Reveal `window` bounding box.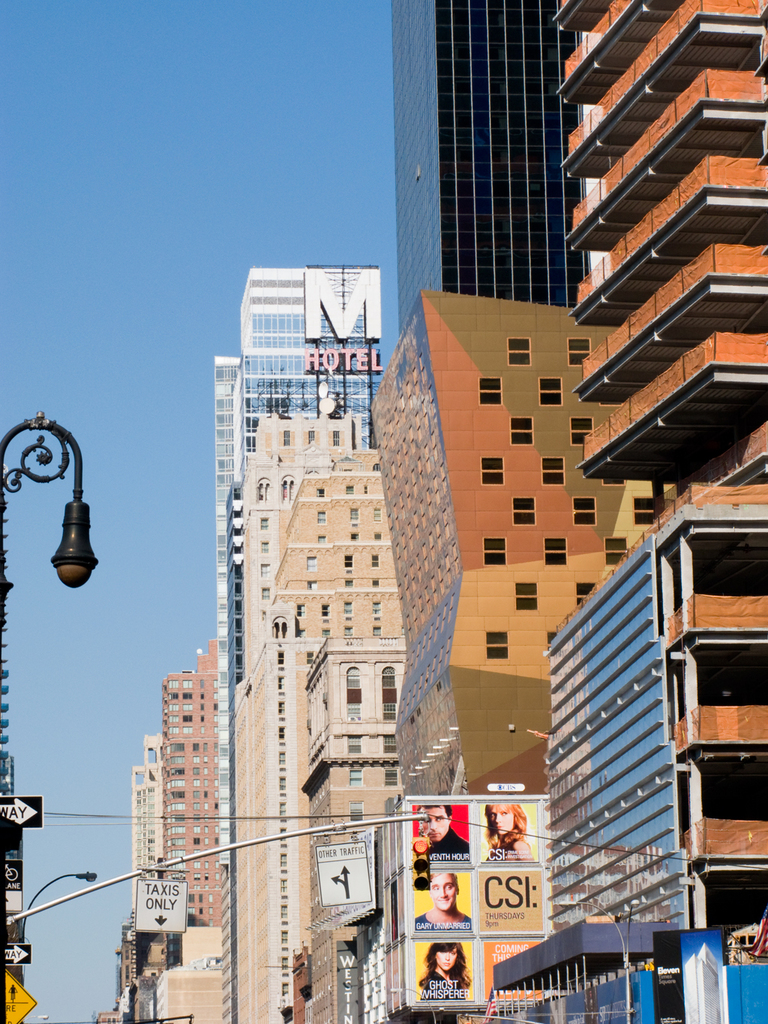
Revealed: pyautogui.locateOnScreen(308, 556, 317, 570).
